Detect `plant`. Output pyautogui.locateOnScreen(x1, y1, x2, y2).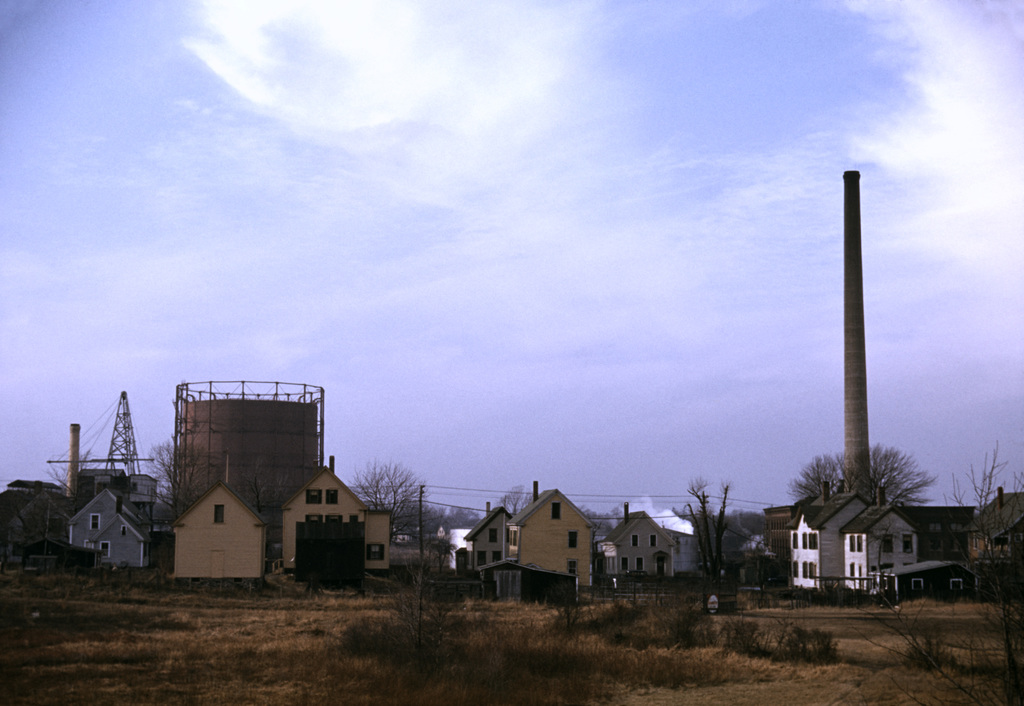
pyautogui.locateOnScreen(868, 595, 956, 675).
